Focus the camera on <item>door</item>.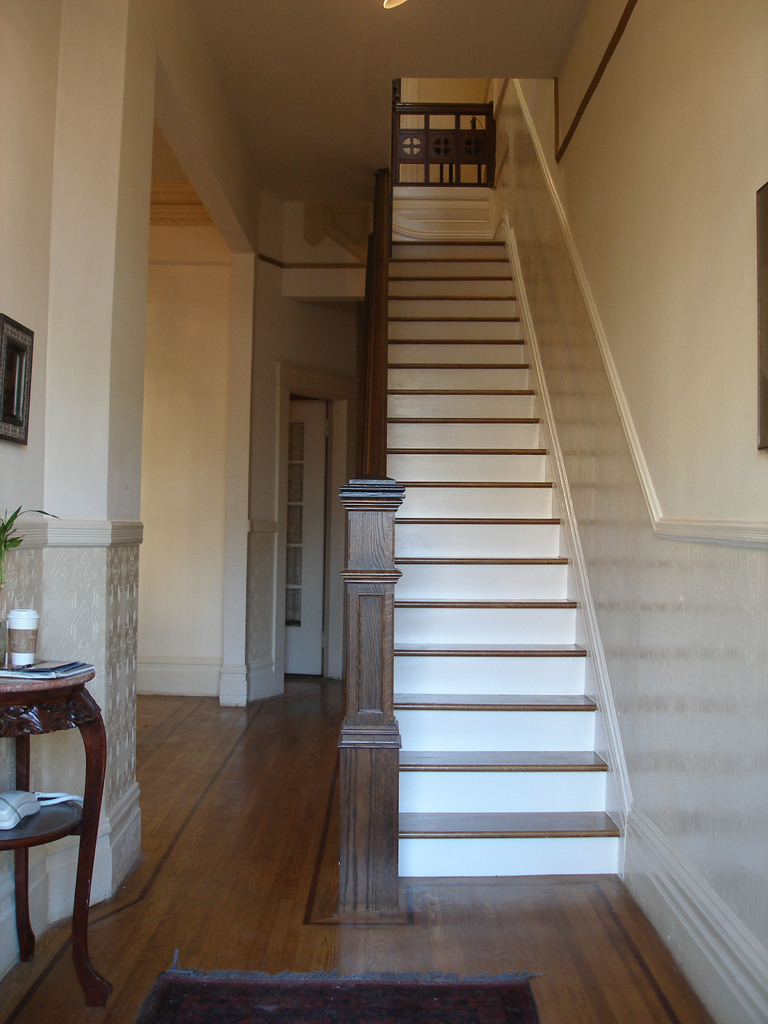
Focus region: 278,397,327,679.
